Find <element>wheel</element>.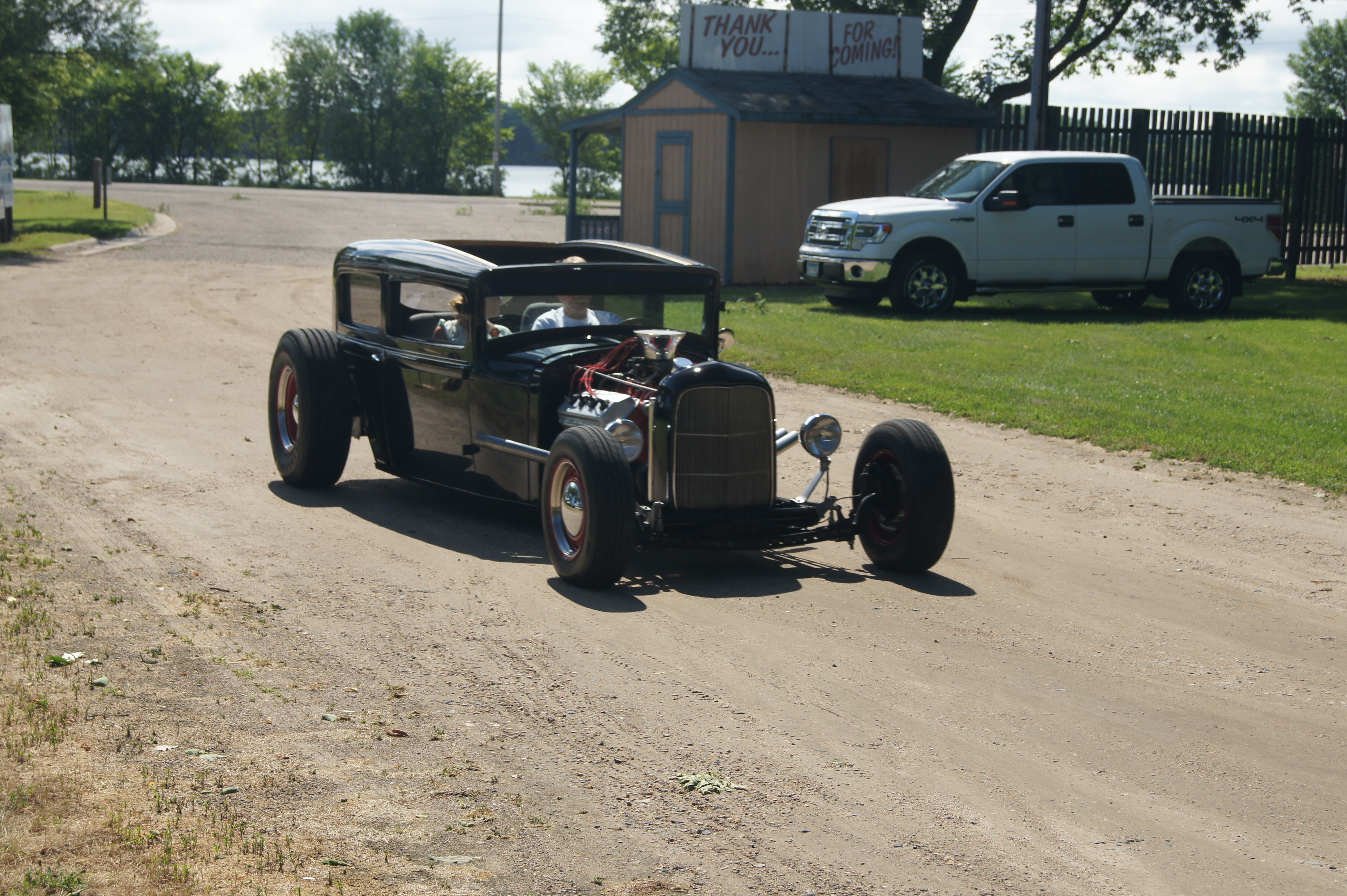
<box>158,124,187,173</box>.
